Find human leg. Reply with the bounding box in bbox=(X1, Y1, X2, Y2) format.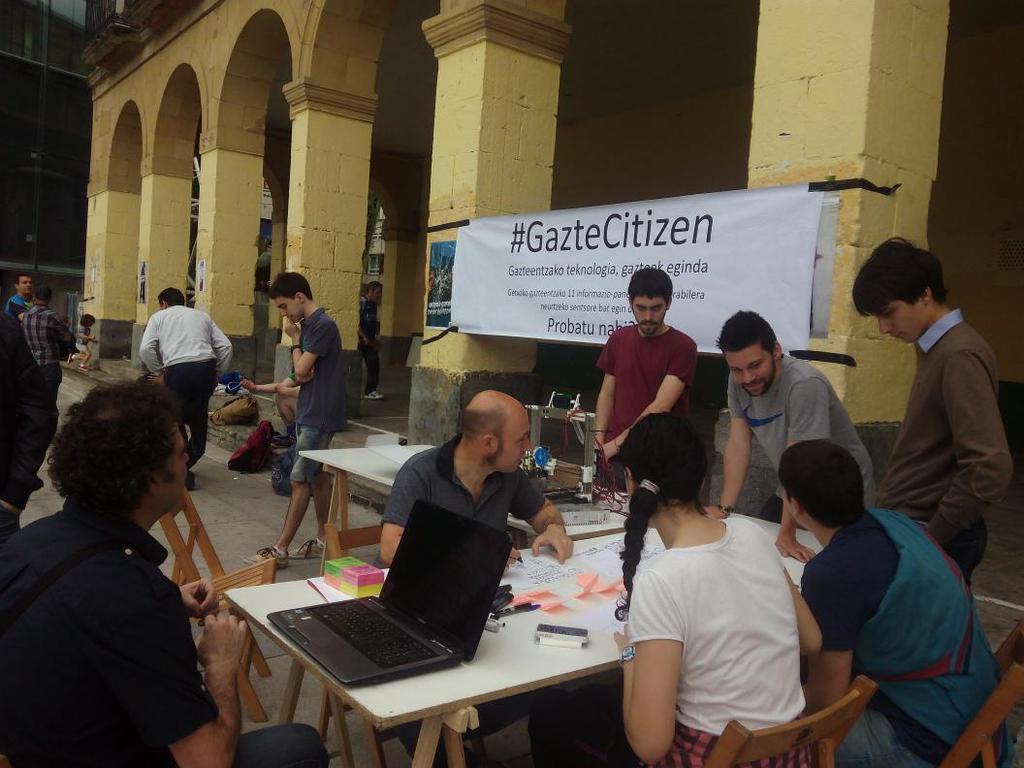
bbox=(938, 518, 985, 588).
